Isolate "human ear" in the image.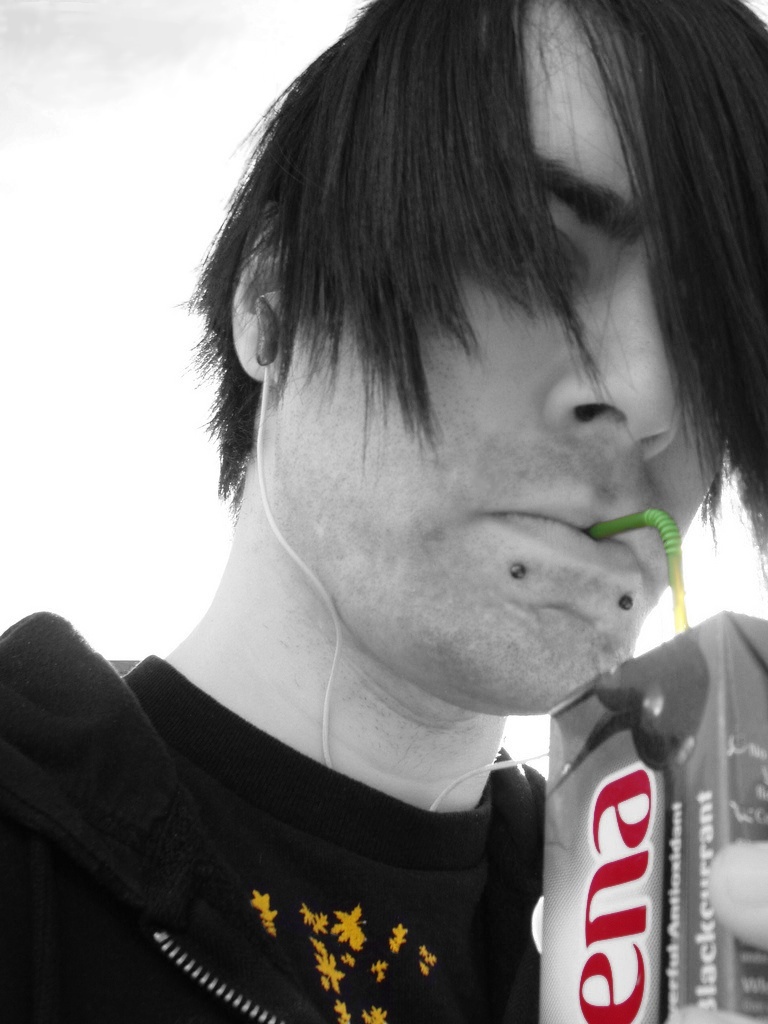
Isolated region: detection(232, 198, 300, 391).
